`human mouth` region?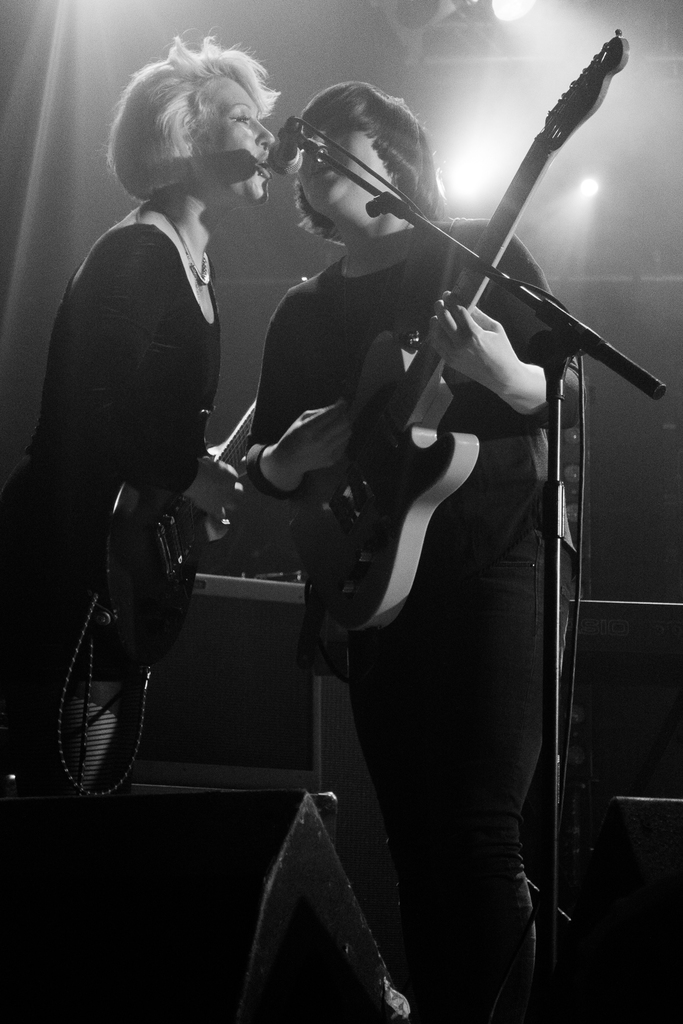
region(305, 158, 340, 181)
